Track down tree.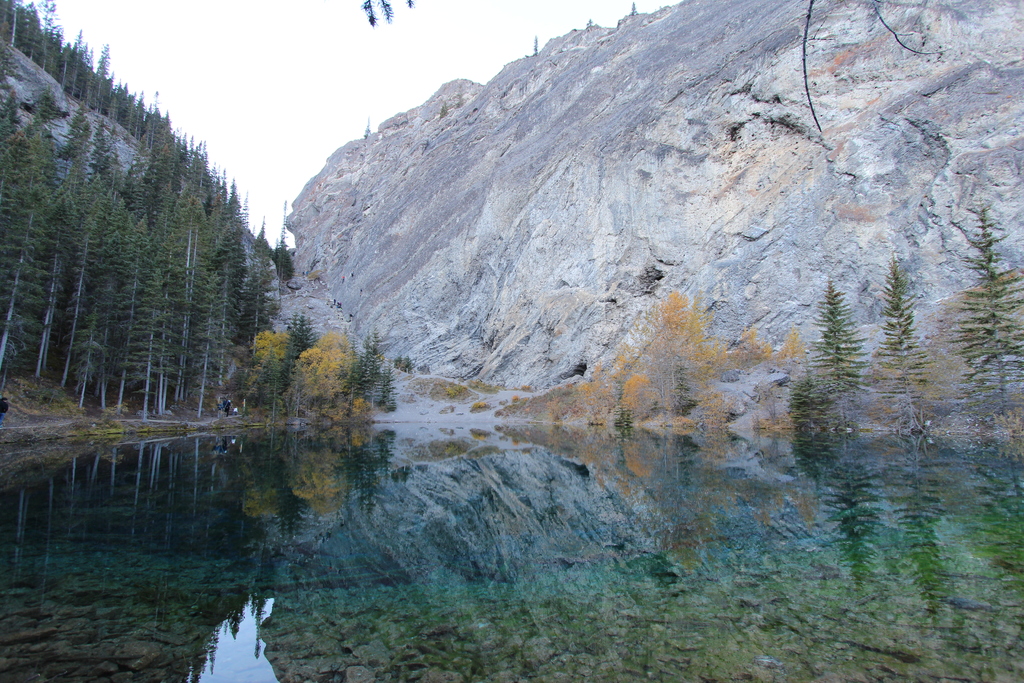
Tracked to {"x1": 794, "y1": 280, "x2": 867, "y2": 391}.
